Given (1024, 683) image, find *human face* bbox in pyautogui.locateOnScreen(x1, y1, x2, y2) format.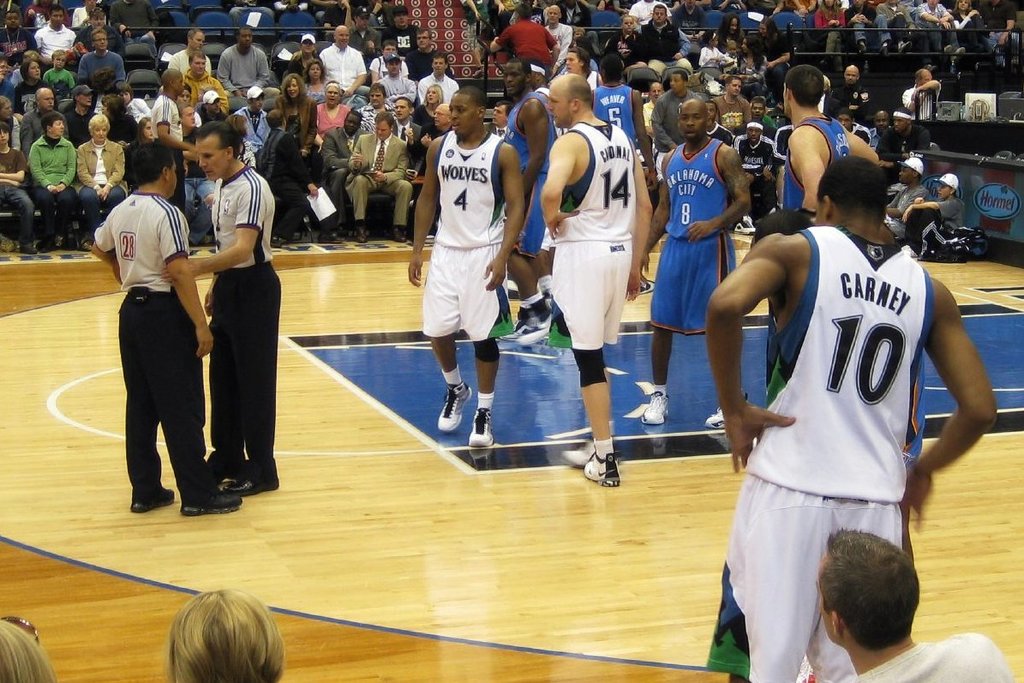
pyautogui.locateOnScreen(328, 87, 343, 107).
